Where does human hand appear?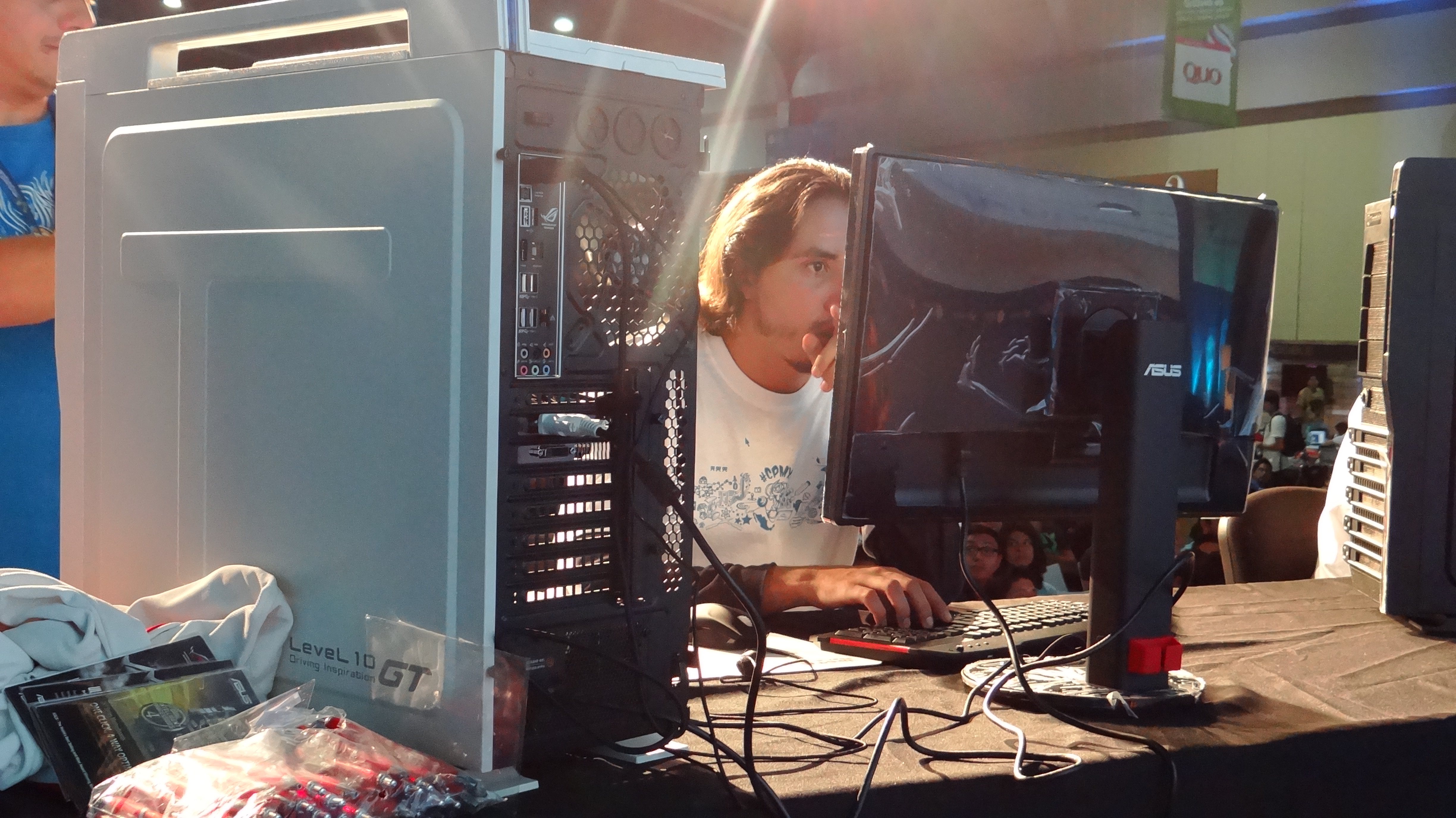
Appears at {"left": 235, "top": 163, "right": 282, "bottom": 189}.
